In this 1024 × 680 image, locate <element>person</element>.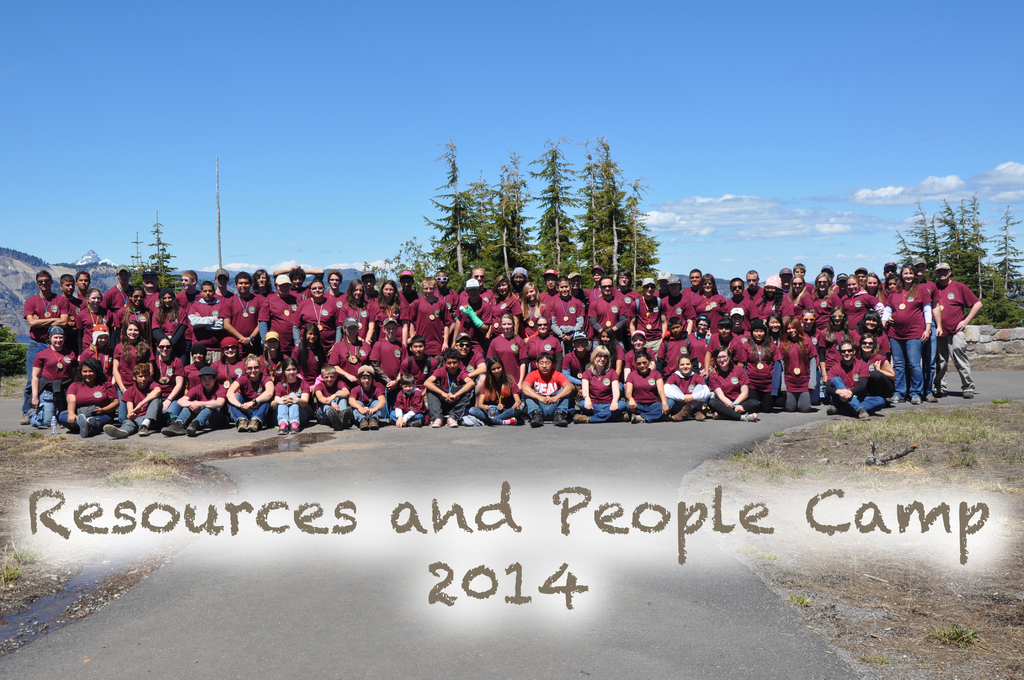
Bounding box: (484,272,521,341).
